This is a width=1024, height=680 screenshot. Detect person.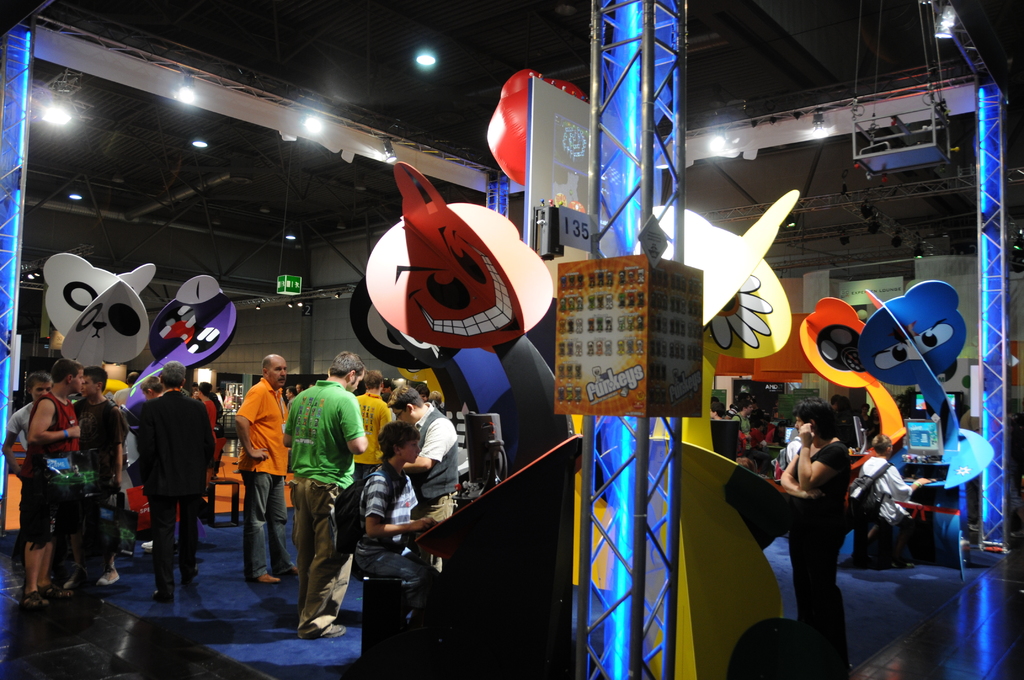
pyautogui.locateOnScreen(409, 371, 438, 414).
